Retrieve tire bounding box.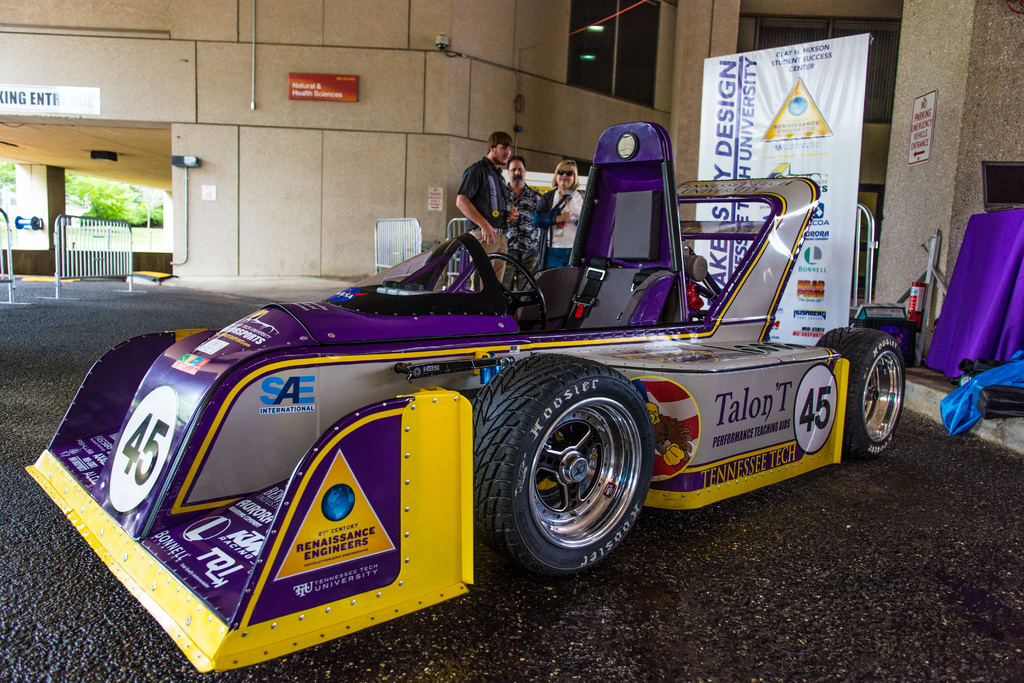
Bounding box: locate(820, 329, 909, 450).
